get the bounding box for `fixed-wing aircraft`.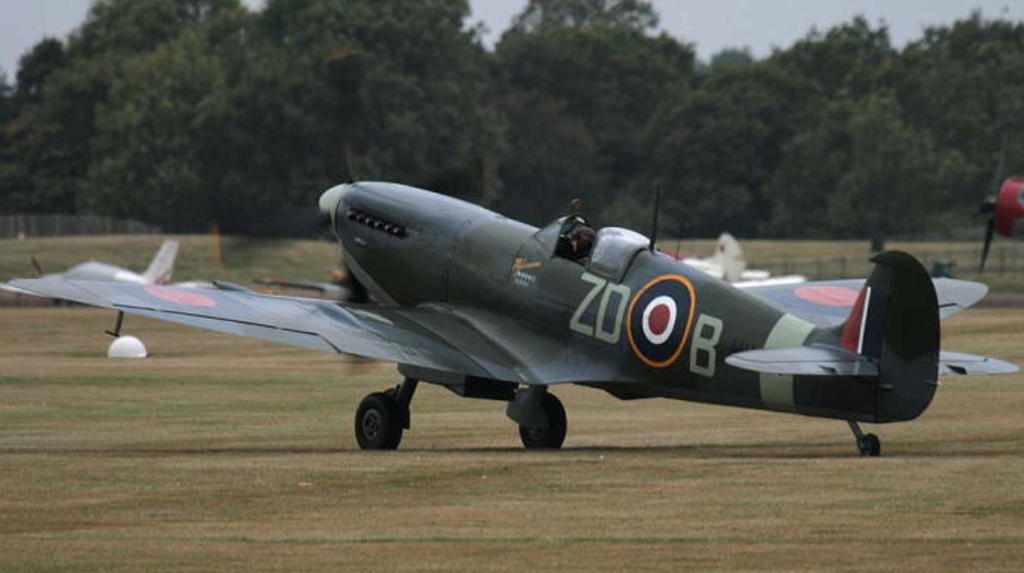
29/236/181/282.
